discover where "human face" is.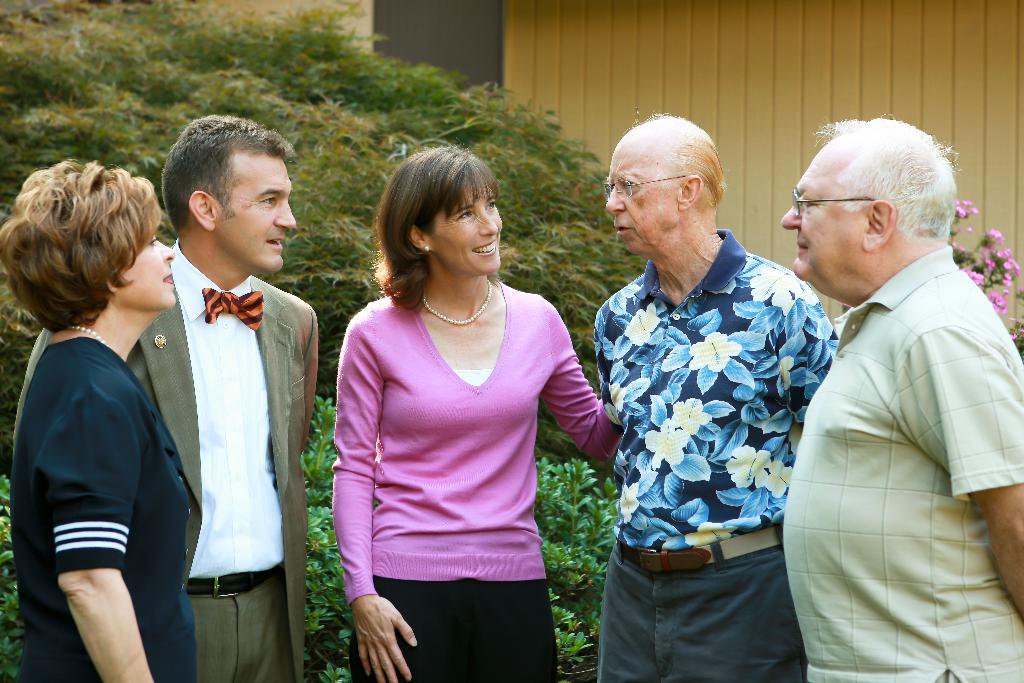
Discovered at [125,236,175,308].
